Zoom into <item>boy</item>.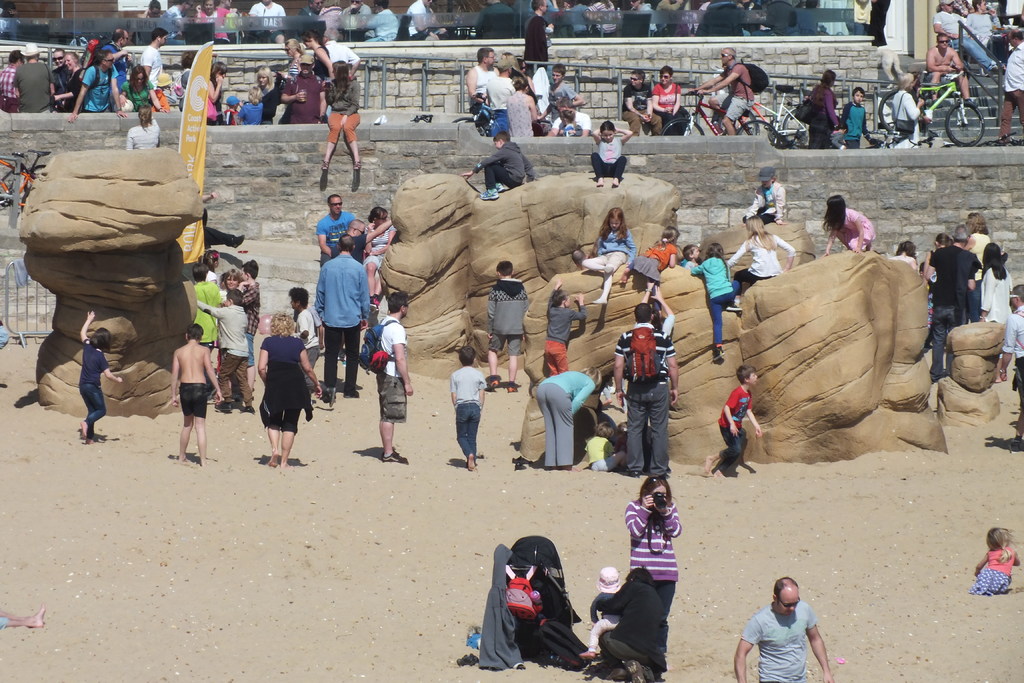
Zoom target: [744, 163, 787, 224].
